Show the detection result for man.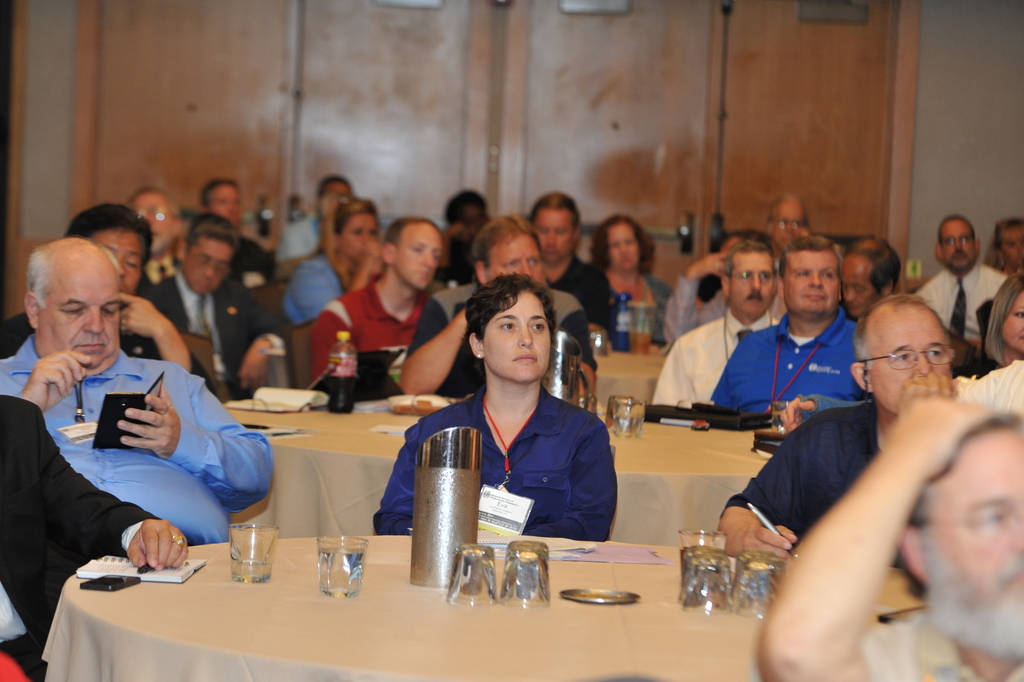
locate(399, 210, 600, 409).
